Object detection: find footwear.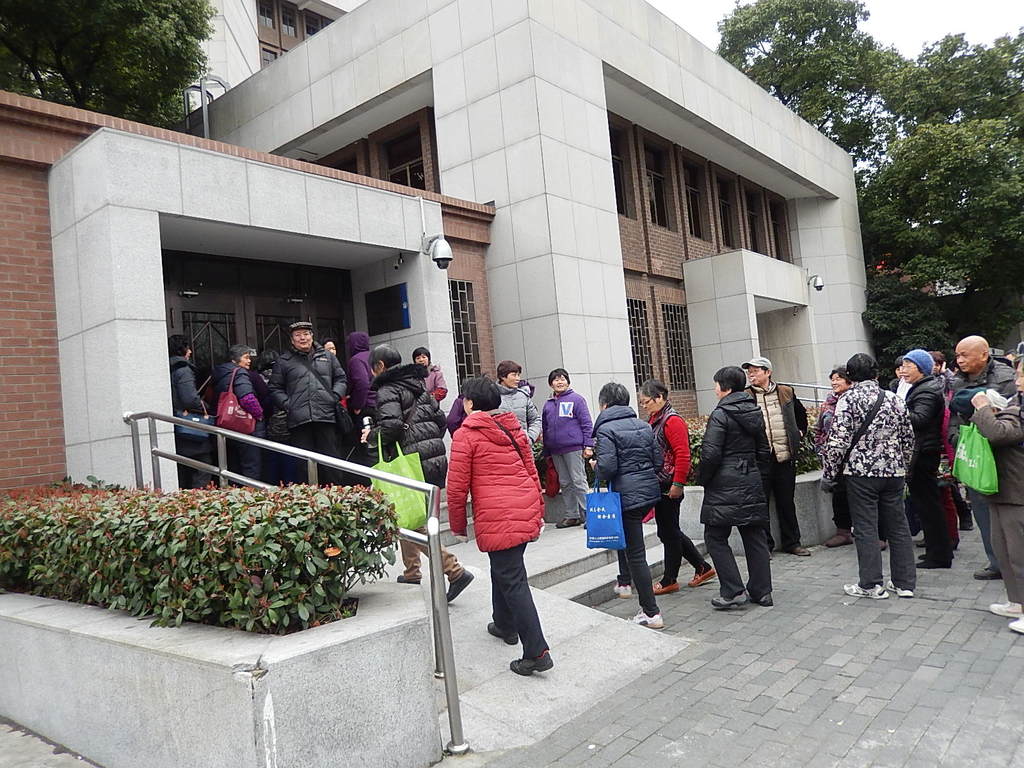
[x1=505, y1=653, x2=552, y2=682].
